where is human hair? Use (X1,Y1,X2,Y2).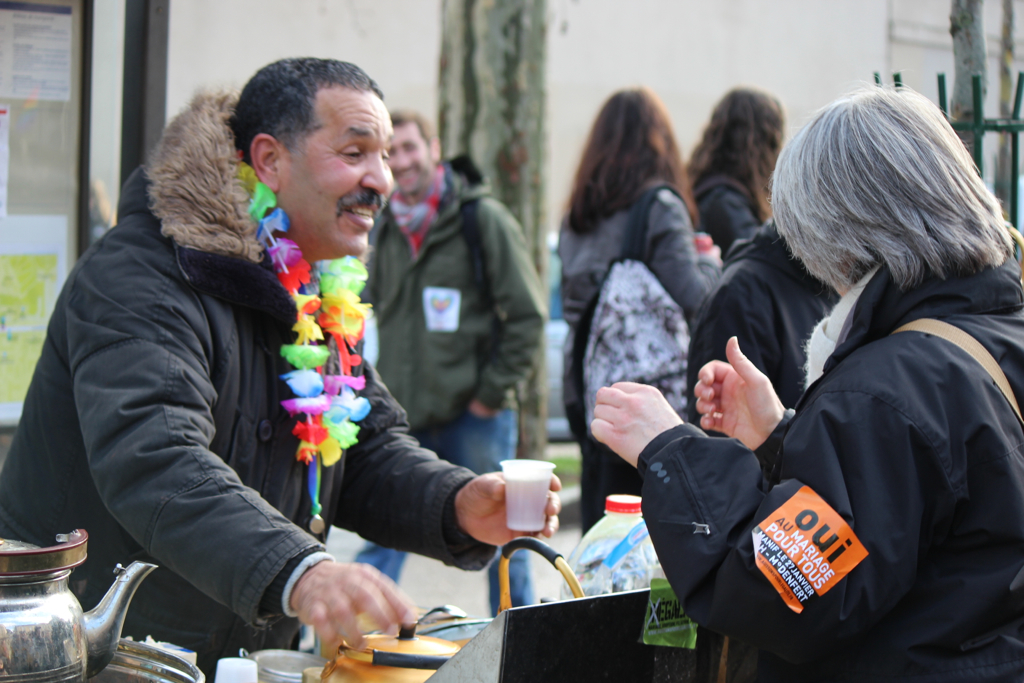
(797,77,996,317).
